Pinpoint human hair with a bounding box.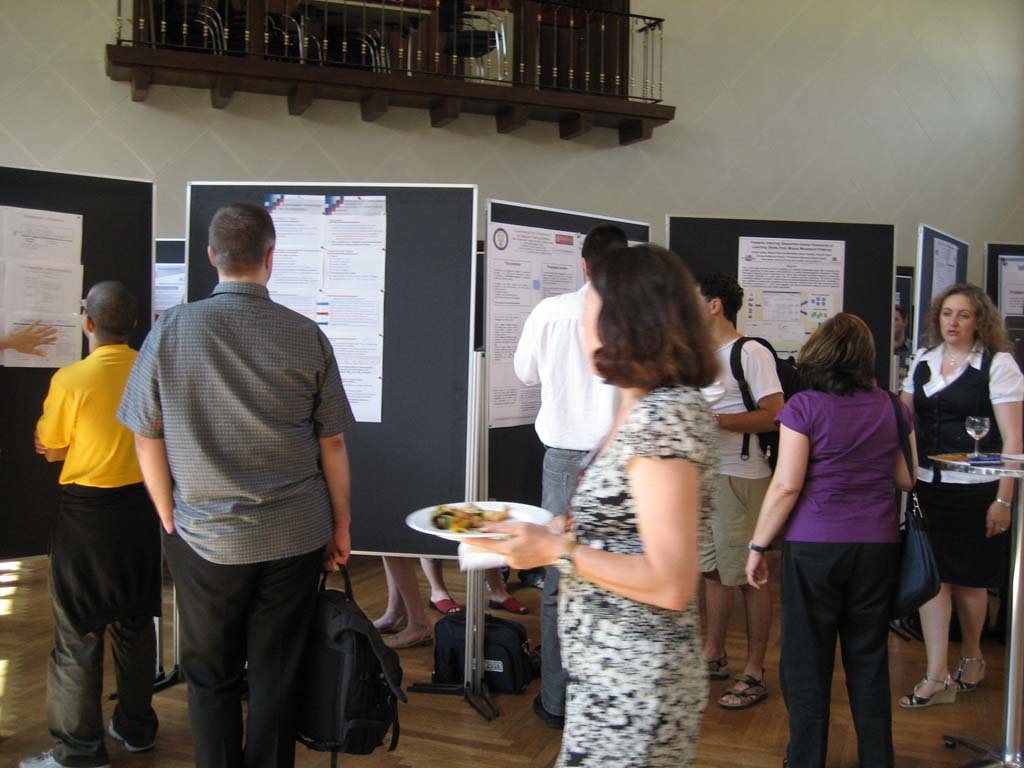
(x1=583, y1=229, x2=631, y2=277).
